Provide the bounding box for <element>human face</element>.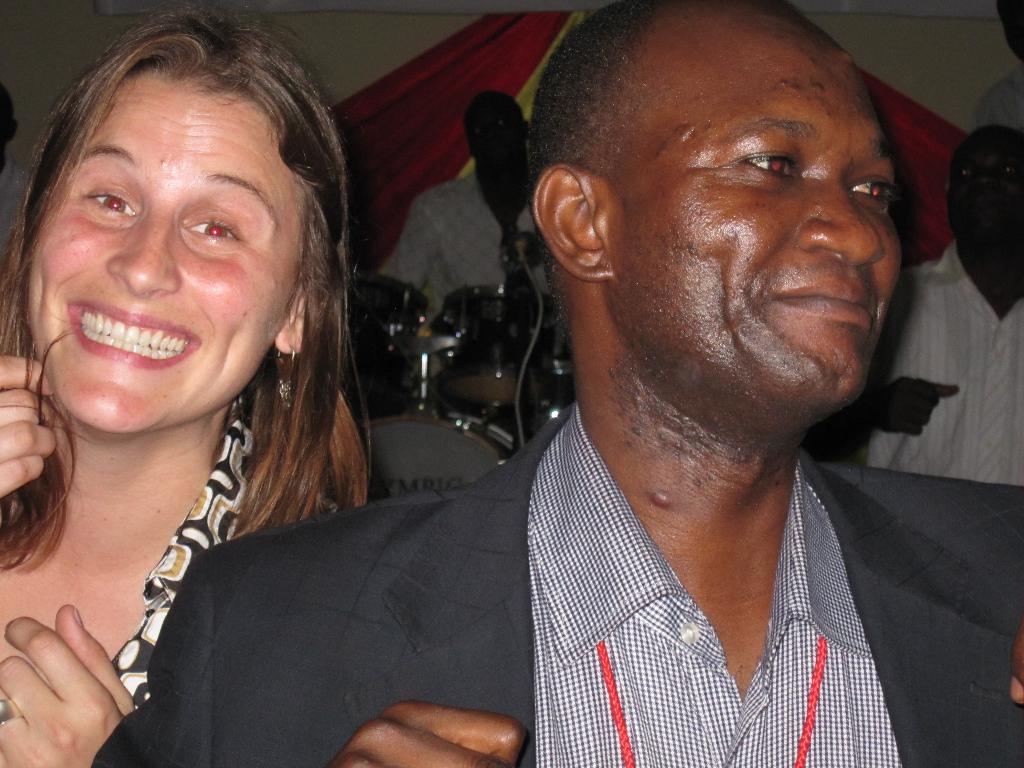
locate(605, 19, 909, 413).
